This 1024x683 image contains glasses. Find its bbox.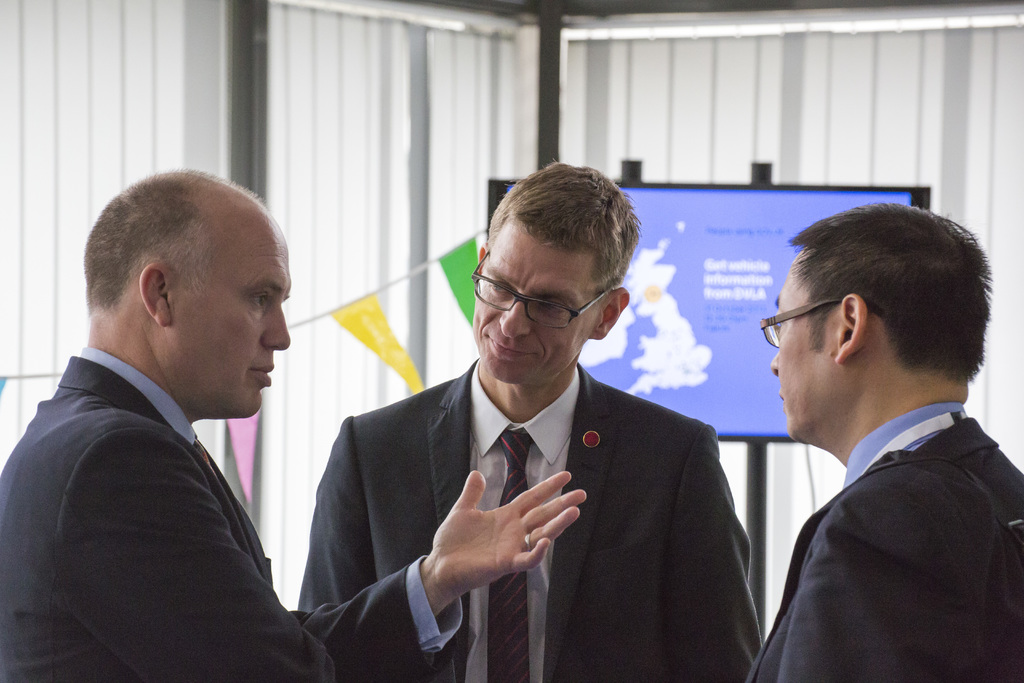
[x1=467, y1=255, x2=634, y2=329].
